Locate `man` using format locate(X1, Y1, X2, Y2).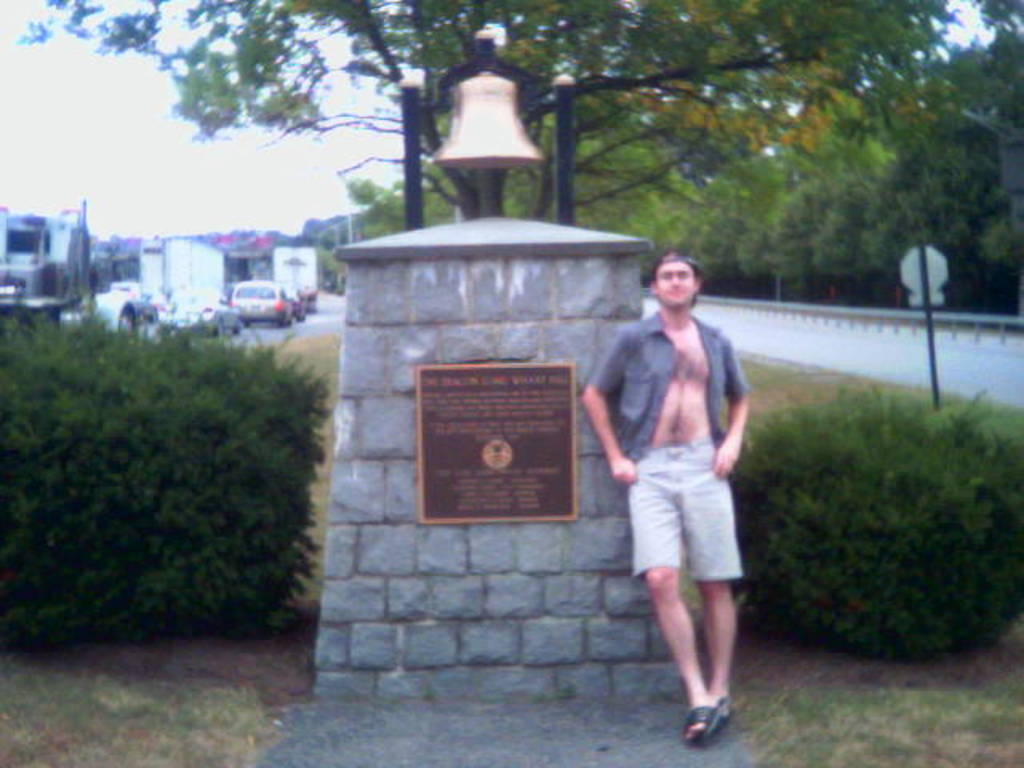
locate(584, 198, 774, 766).
